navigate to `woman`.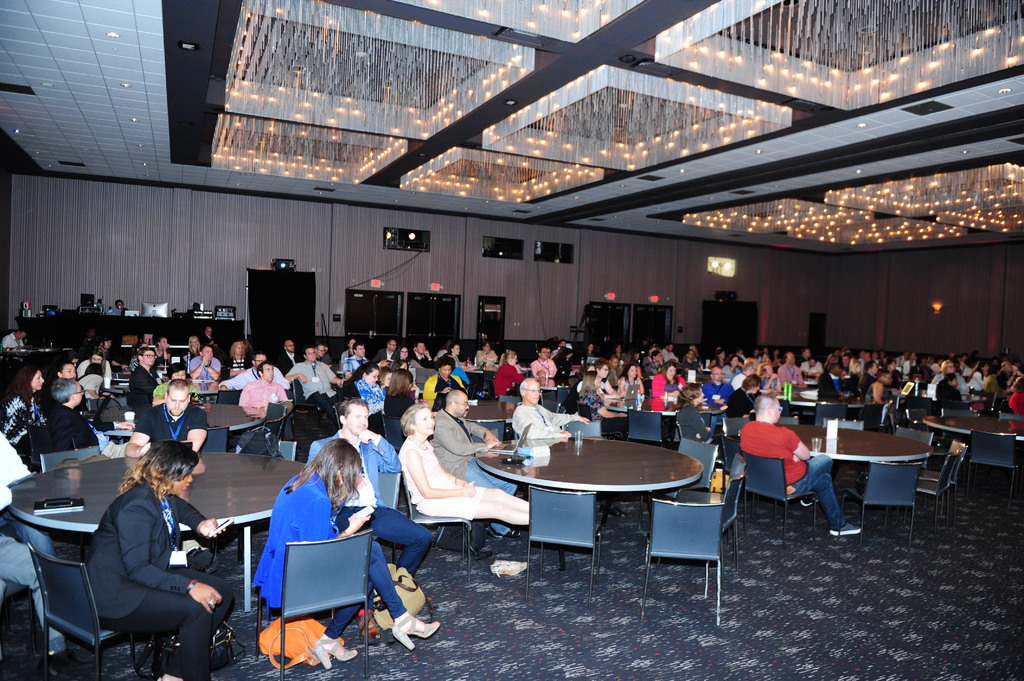
Navigation target: crop(678, 380, 732, 460).
